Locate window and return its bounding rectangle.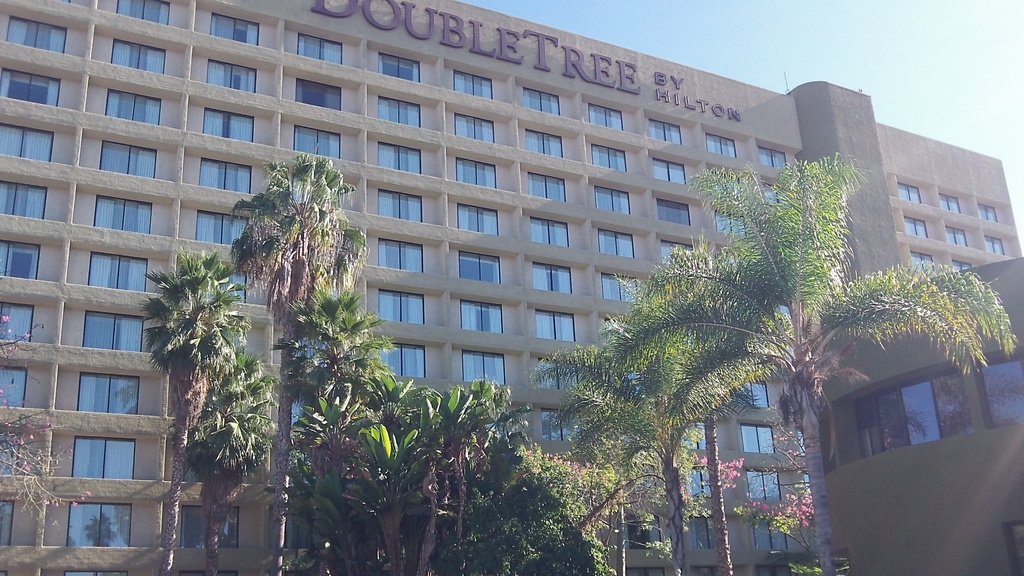
box=[523, 129, 569, 161].
